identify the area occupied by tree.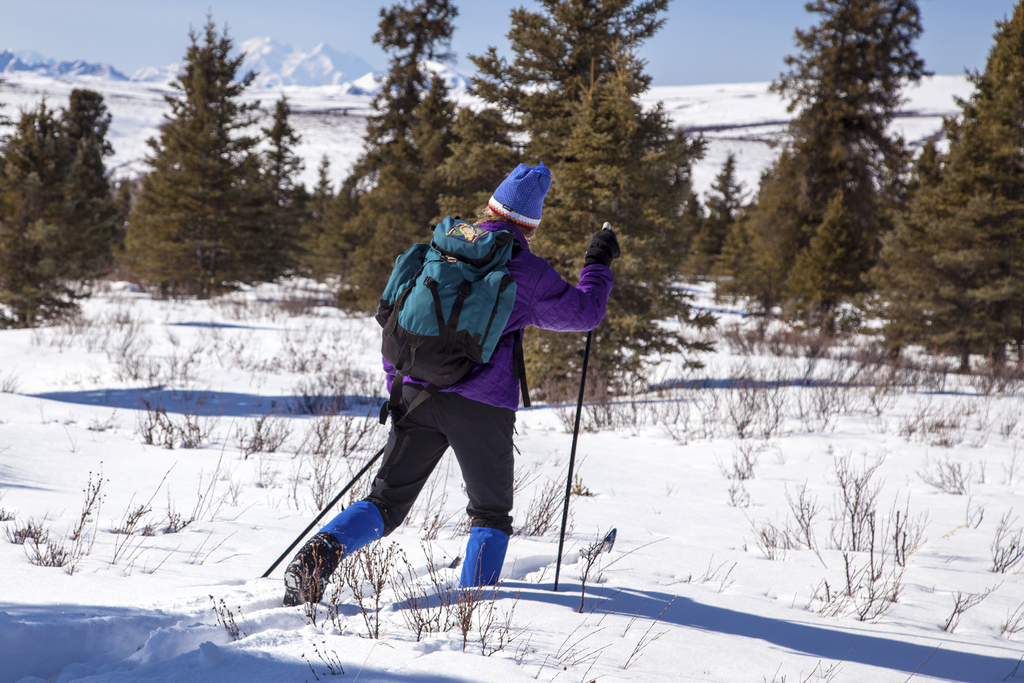
Area: (762,167,885,330).
